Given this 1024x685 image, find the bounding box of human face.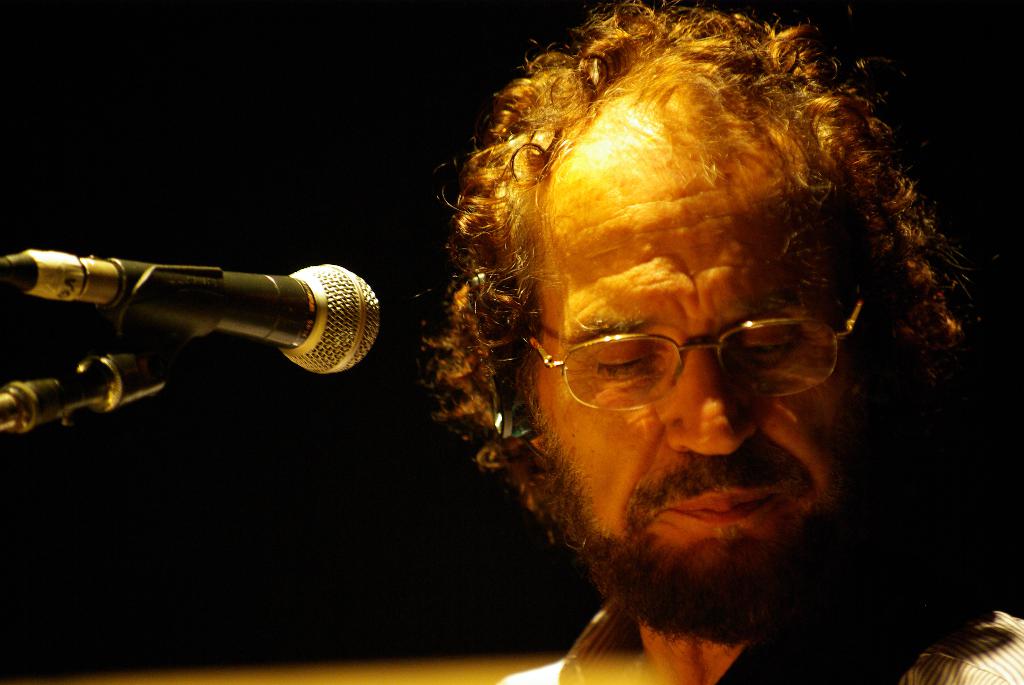
532 118 886 603.
